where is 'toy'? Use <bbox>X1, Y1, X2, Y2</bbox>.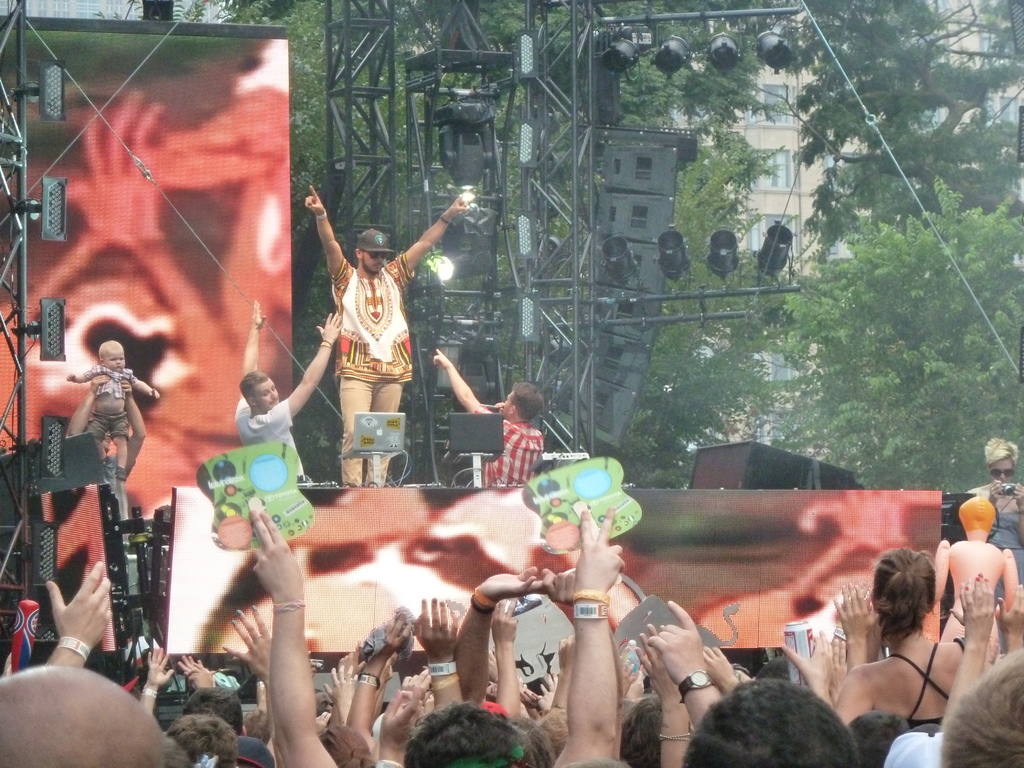
<bbox>525, 457, 650, 550</bbox>.
